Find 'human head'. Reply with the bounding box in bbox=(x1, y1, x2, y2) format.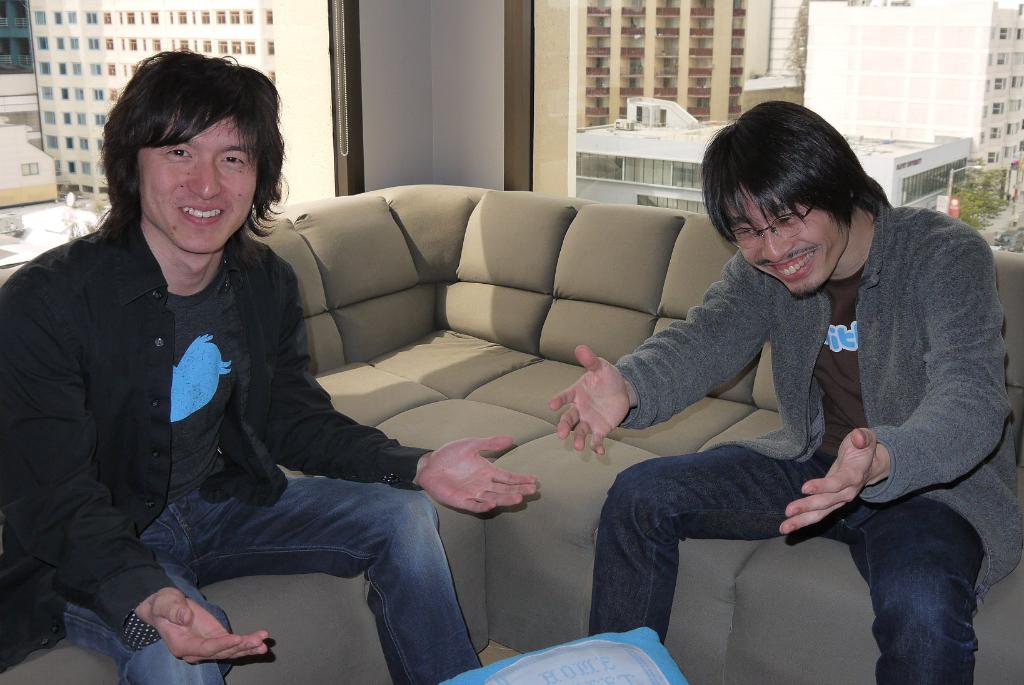
bbox=(100, 63, 289, 256).
